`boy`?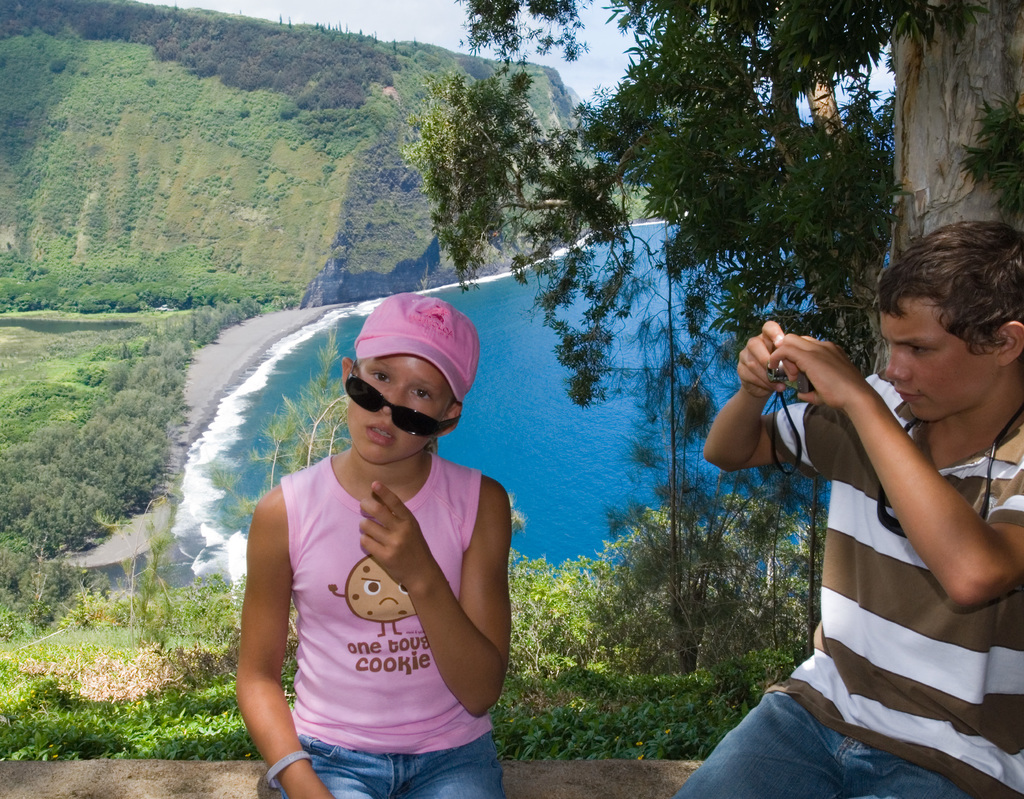
<bbox>719, 213, 1023, 798</bbox>
